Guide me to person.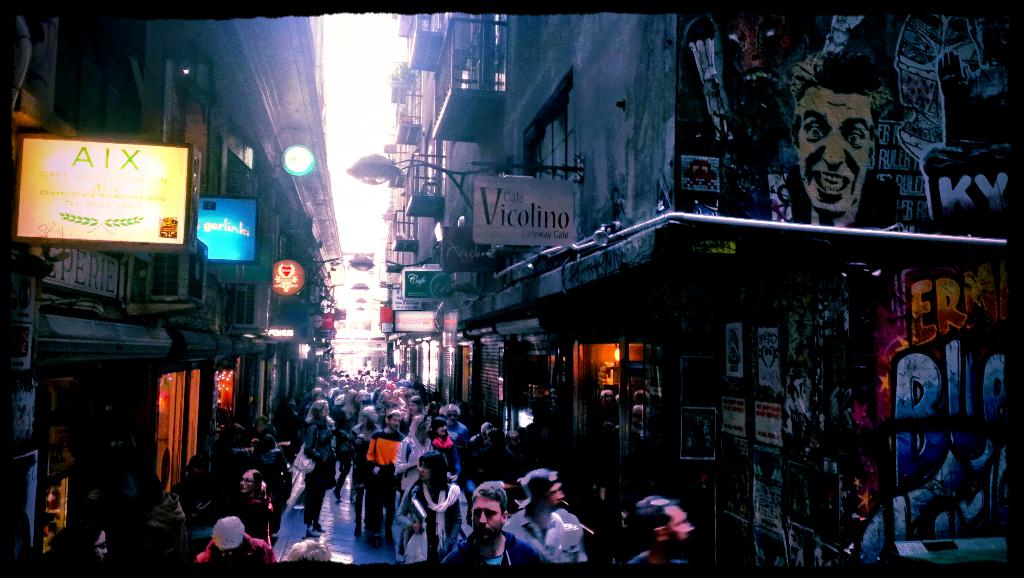
Guidance: [47, 516, 105, 575].
